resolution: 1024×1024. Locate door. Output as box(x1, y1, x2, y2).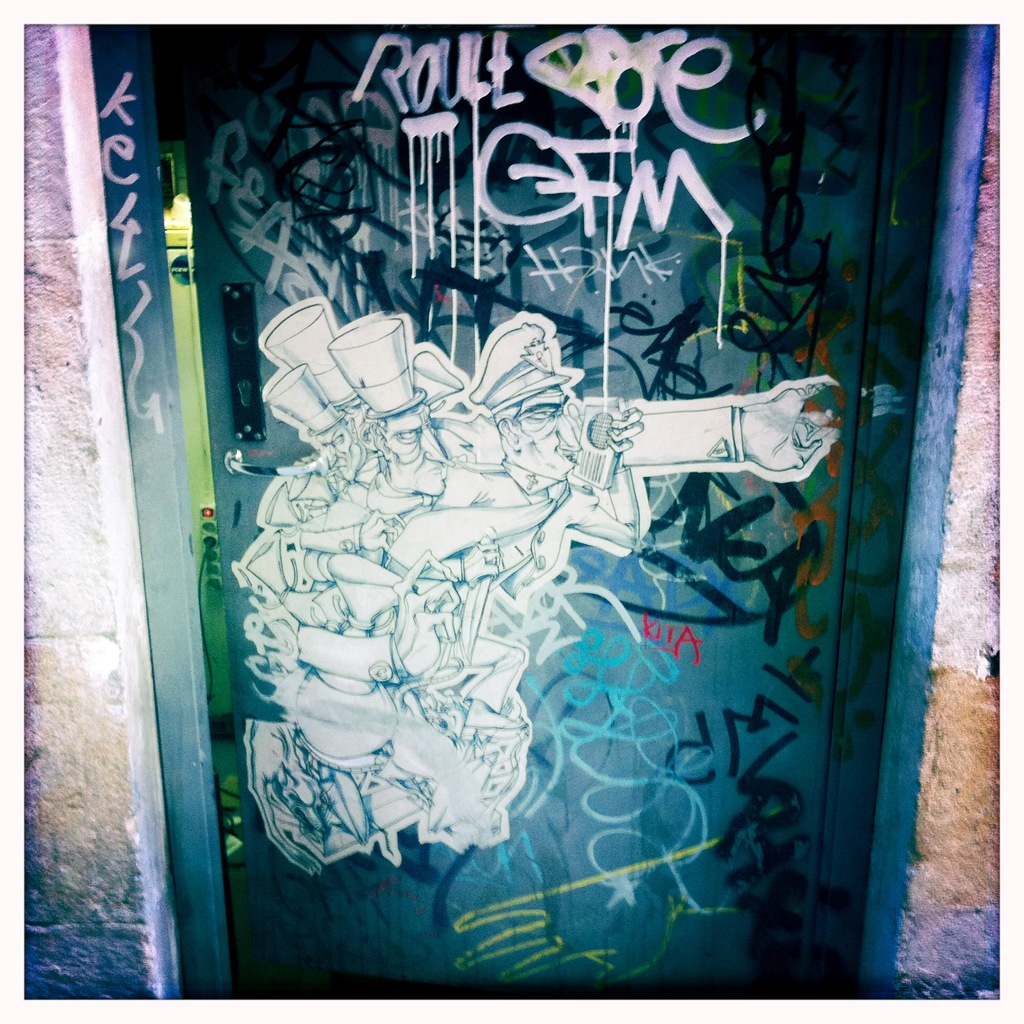
box(99, 16, 966, 987).
